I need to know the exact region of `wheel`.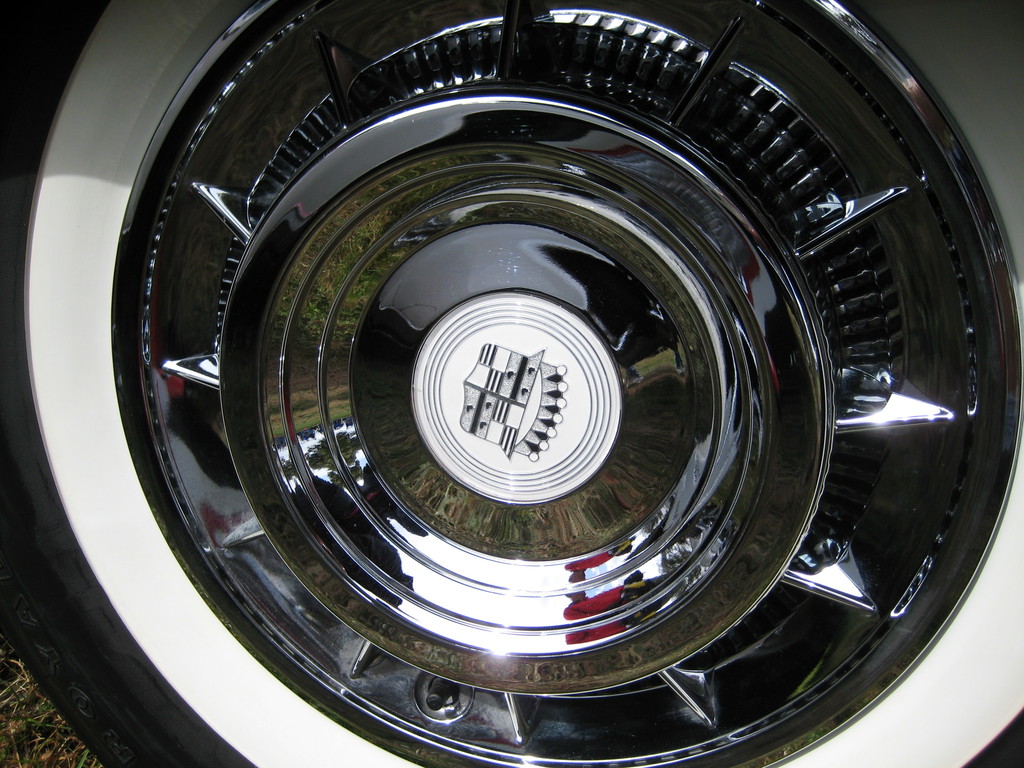
Region: bbox=(0, 0, 1023, 767).
